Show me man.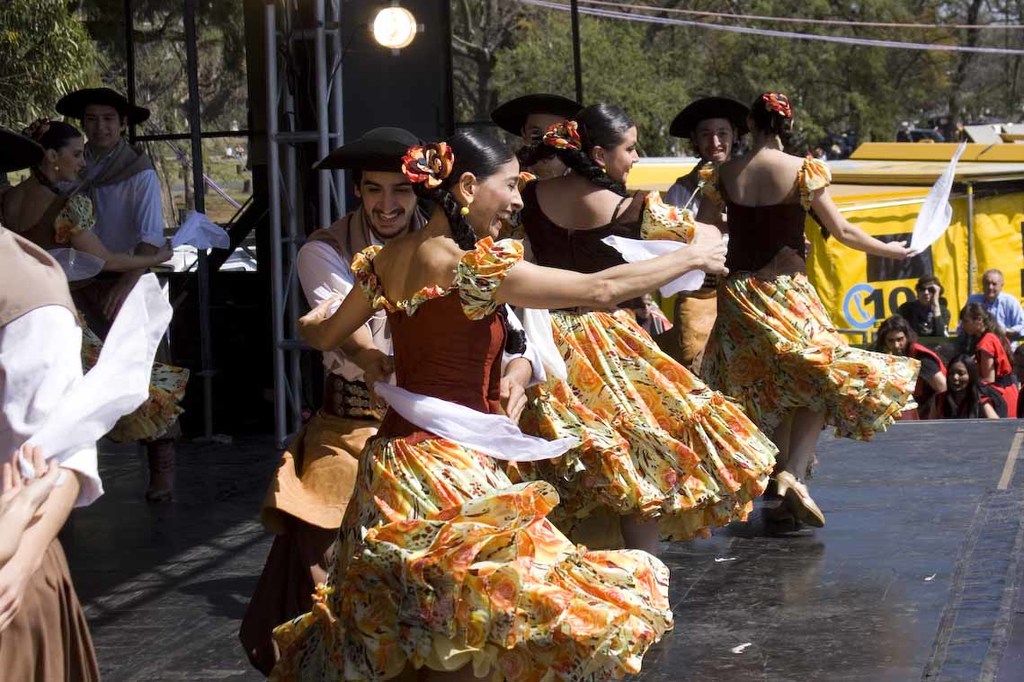
man is here: (x1=236, y1=130, x2=565, y2=681).
